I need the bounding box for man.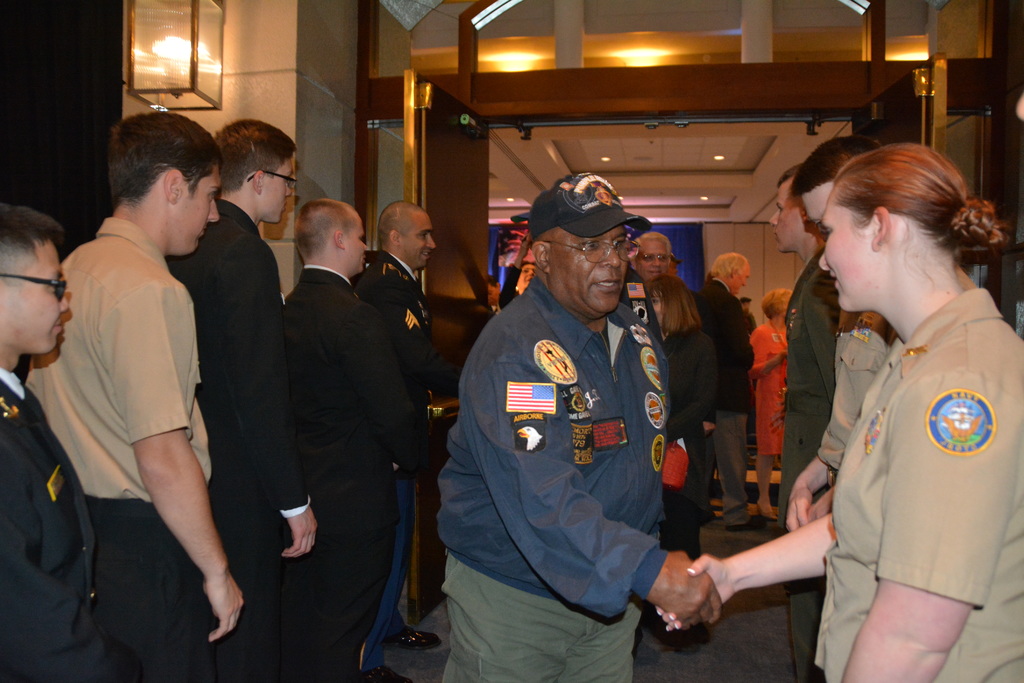
Here it is: 278,199,376,682.
